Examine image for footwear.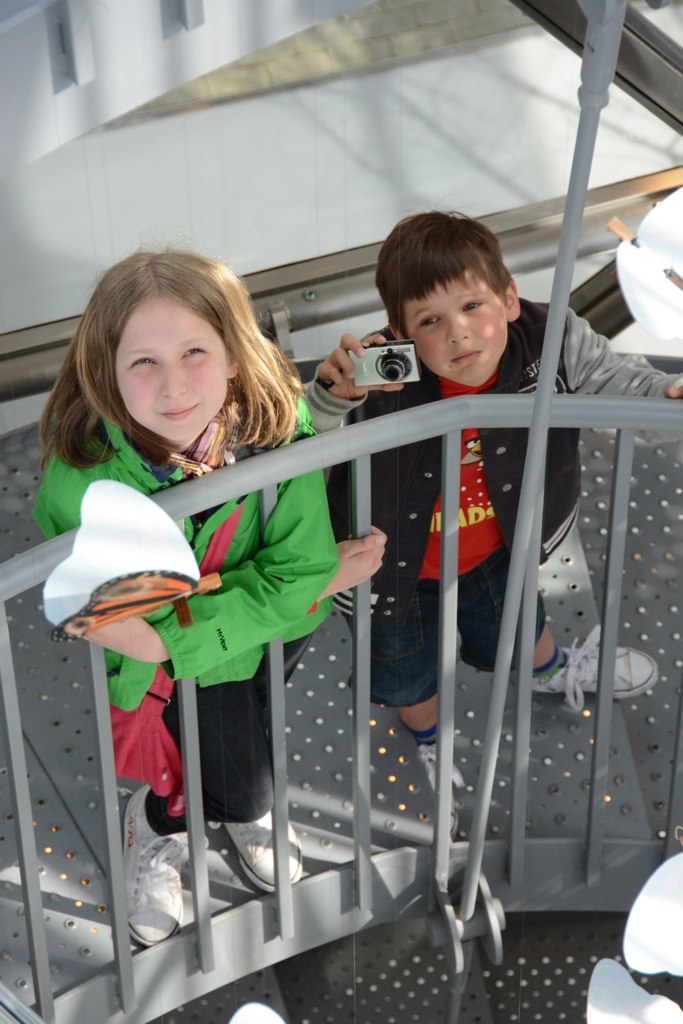
Examination result: 415:730:459:808.
